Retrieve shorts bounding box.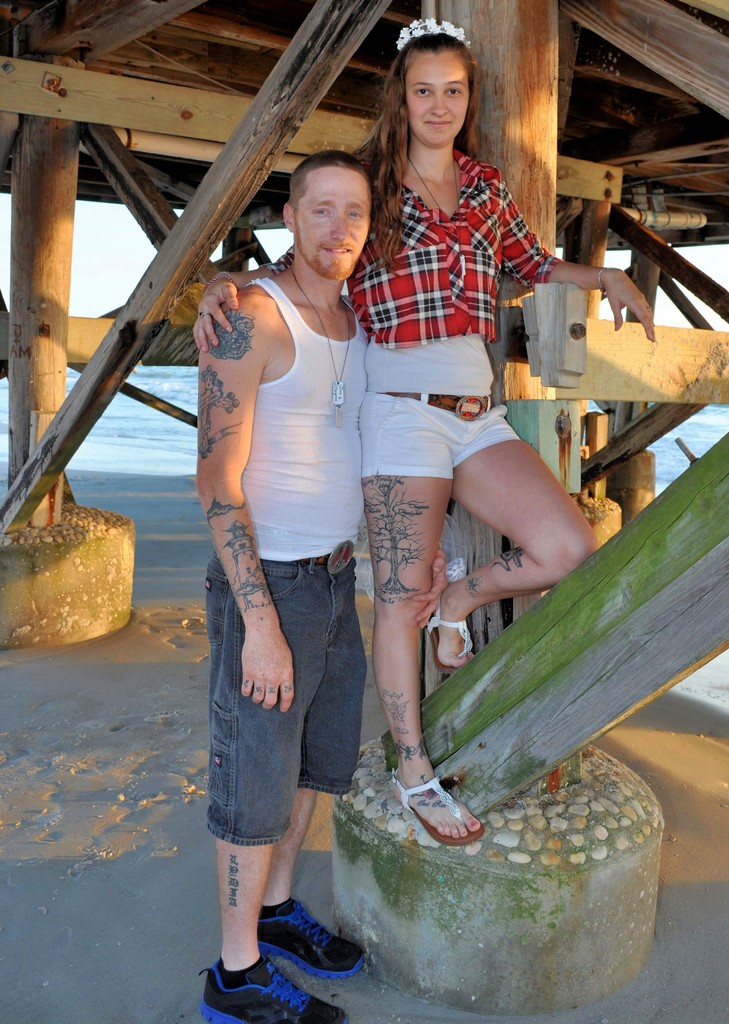
Bounding box: 205, 547, 367, 845.
